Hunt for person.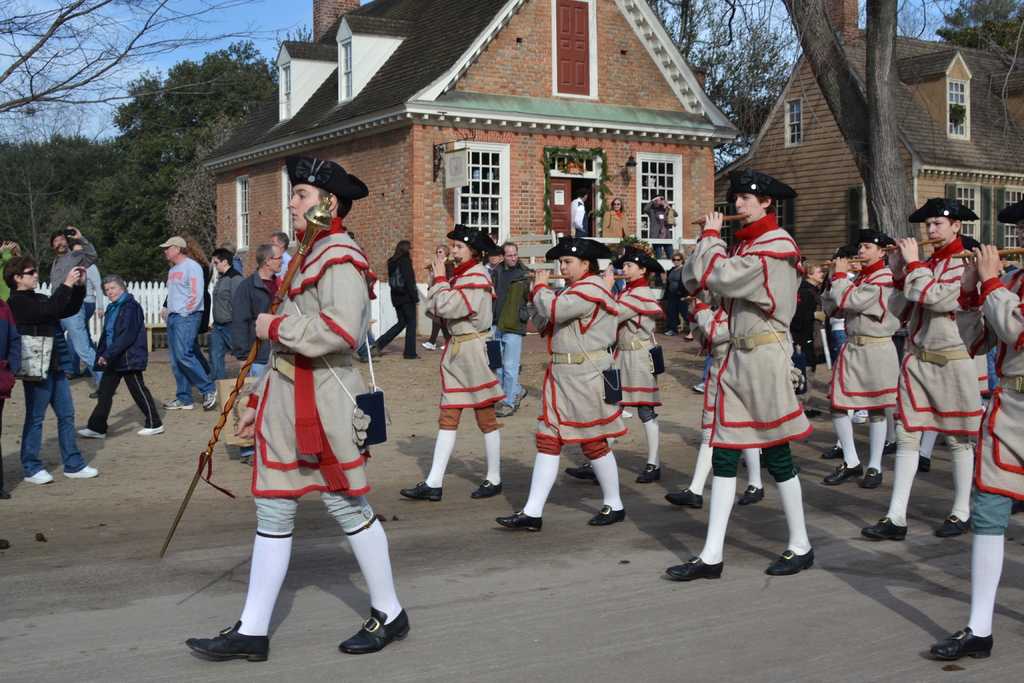
Hunted down at bbox=[188, 151, 407, 661].
